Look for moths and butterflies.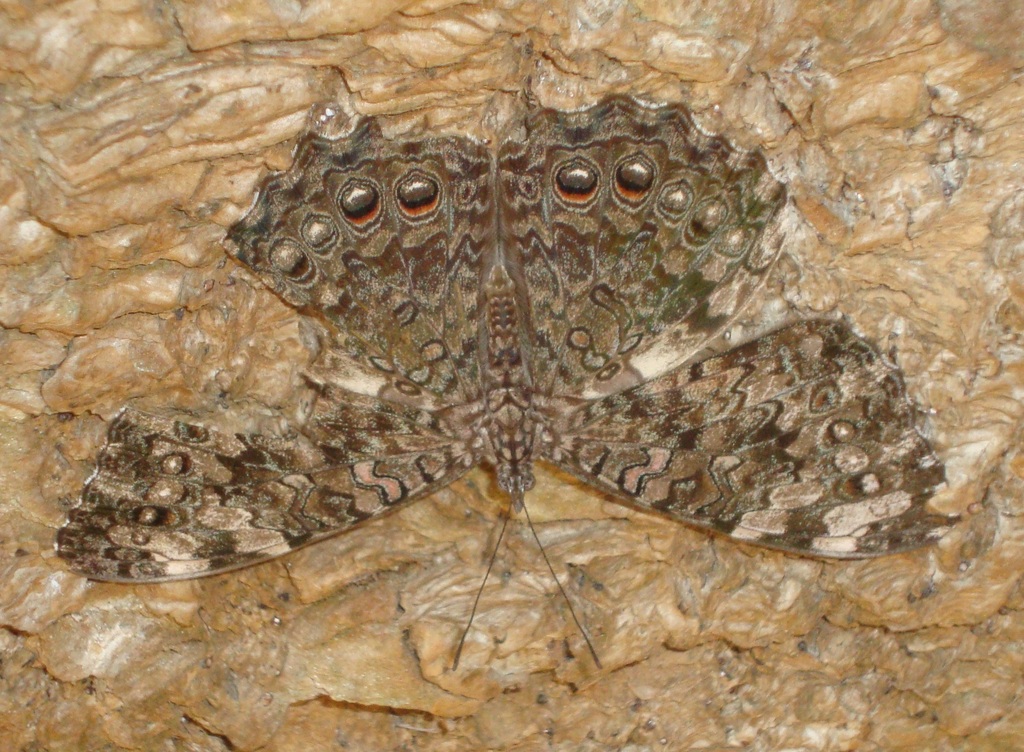
Found: region(50, 95, 963, 676).
